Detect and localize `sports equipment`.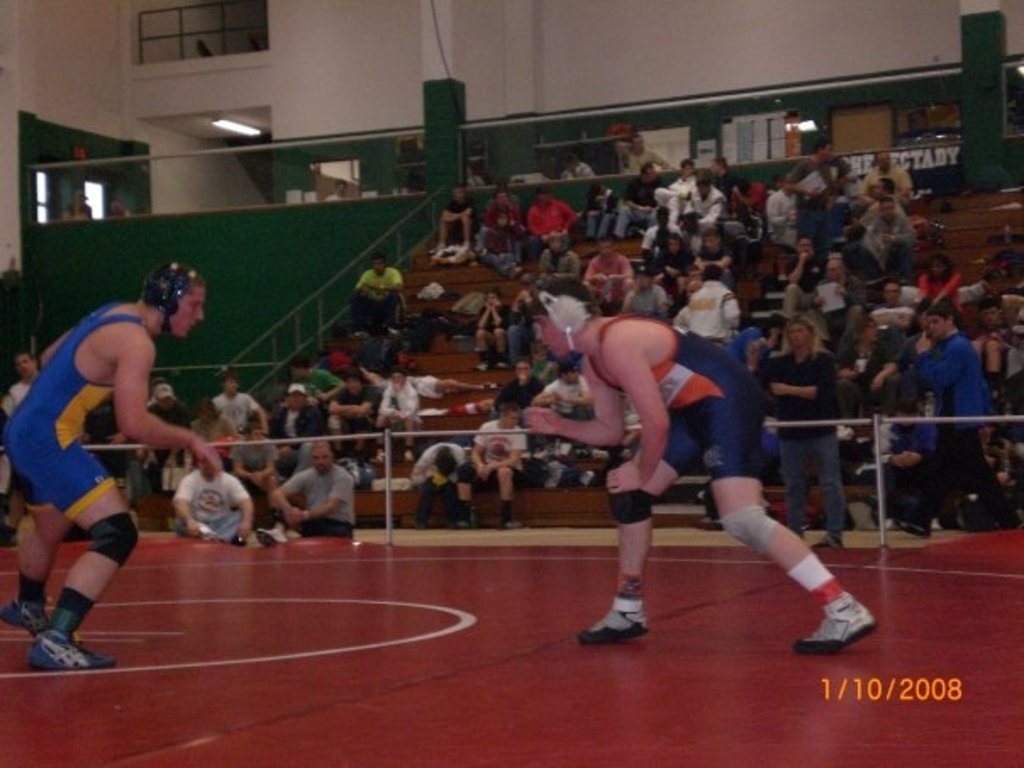
Localized at <bbox>24, 629, 117, 670</bbox>.
